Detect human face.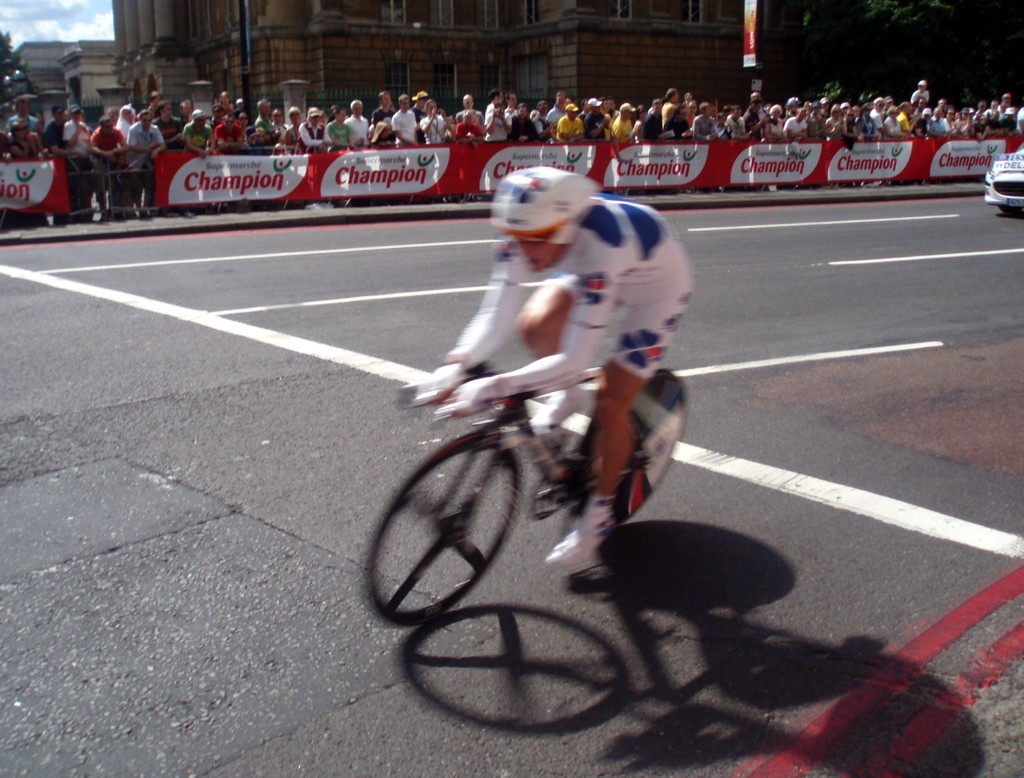
Detected at select_region(509, 240, 556, 276).
